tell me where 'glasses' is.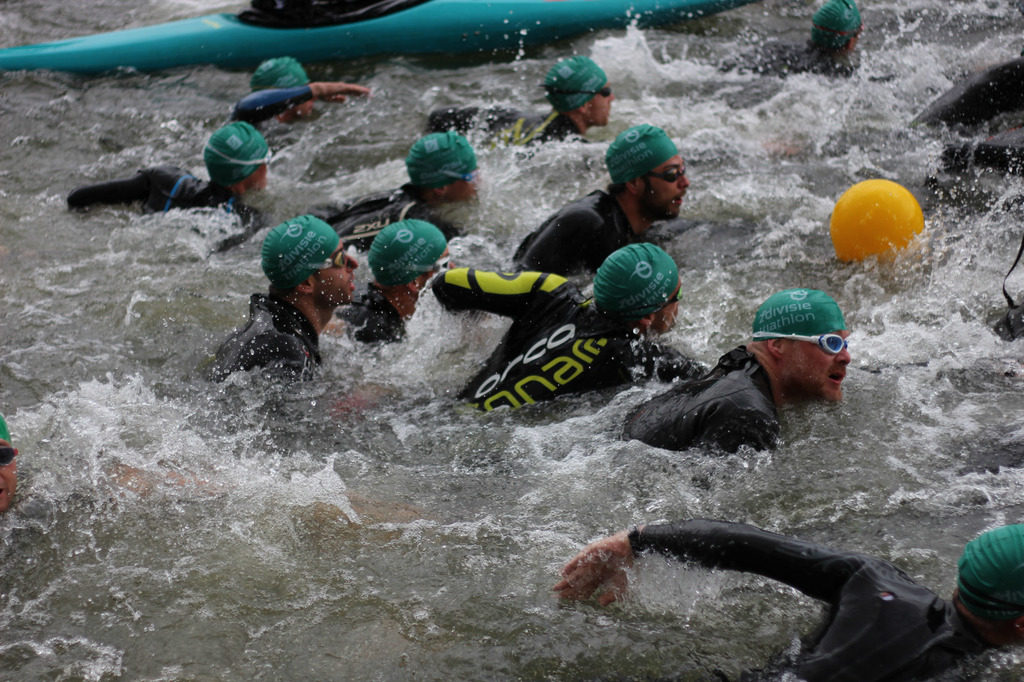
'glasses' is at [324,245,356,274].
